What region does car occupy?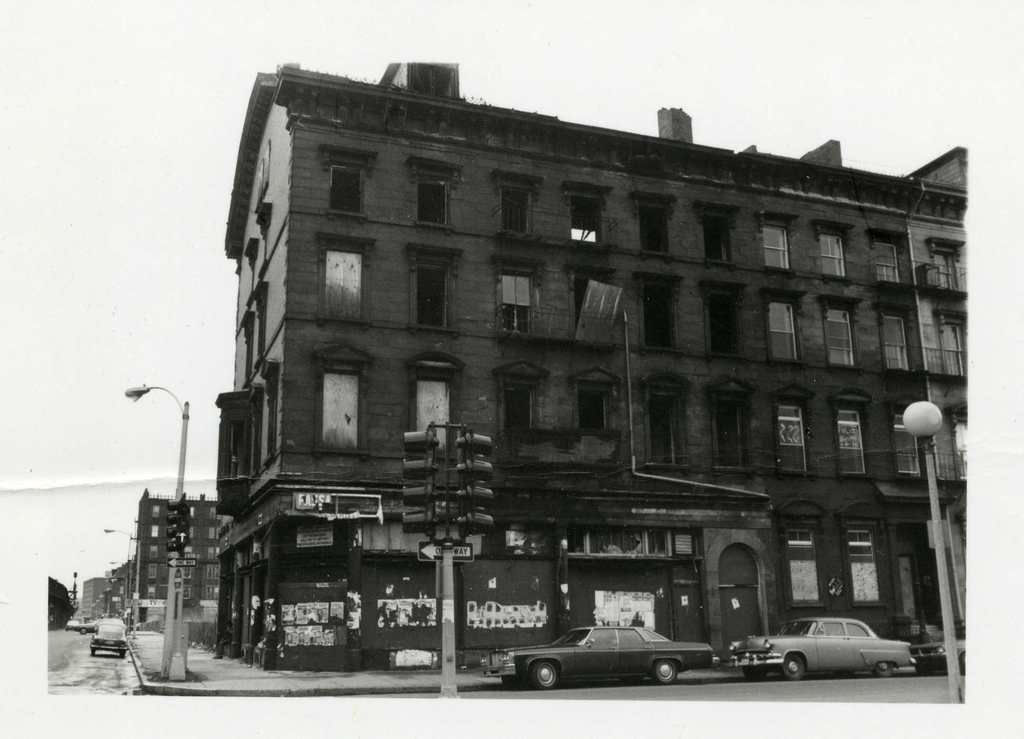
BBox(90, 618, 128, 657).
